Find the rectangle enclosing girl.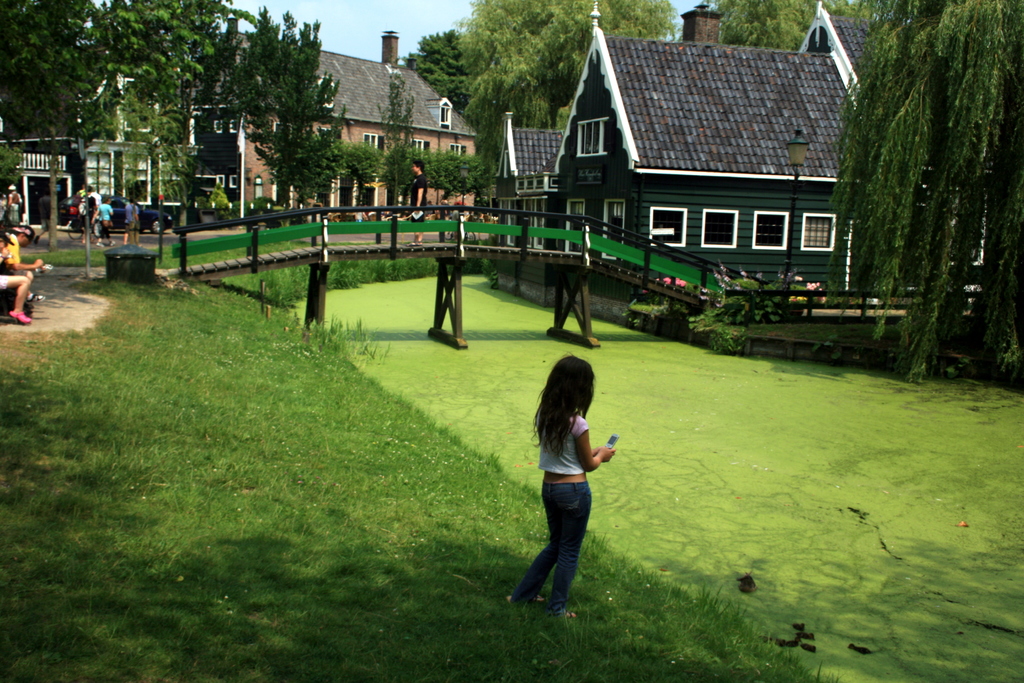
select_region(507, 350, 617, 618).
